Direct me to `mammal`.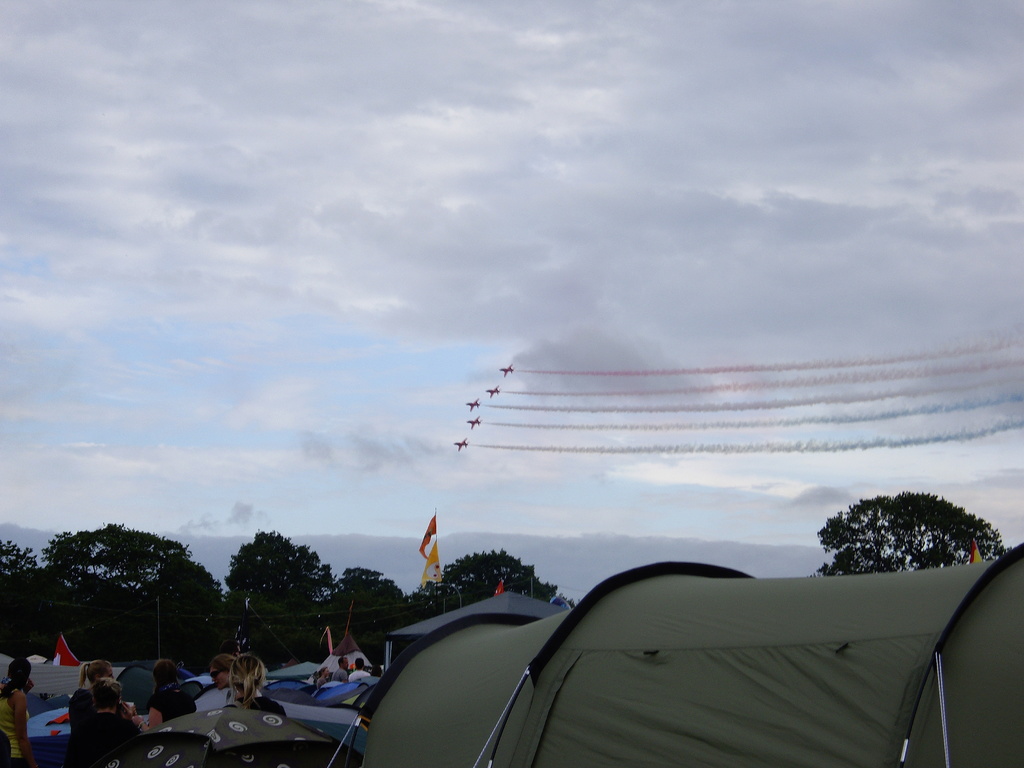
Direction: bbox=[372, 663, 384, 678].
